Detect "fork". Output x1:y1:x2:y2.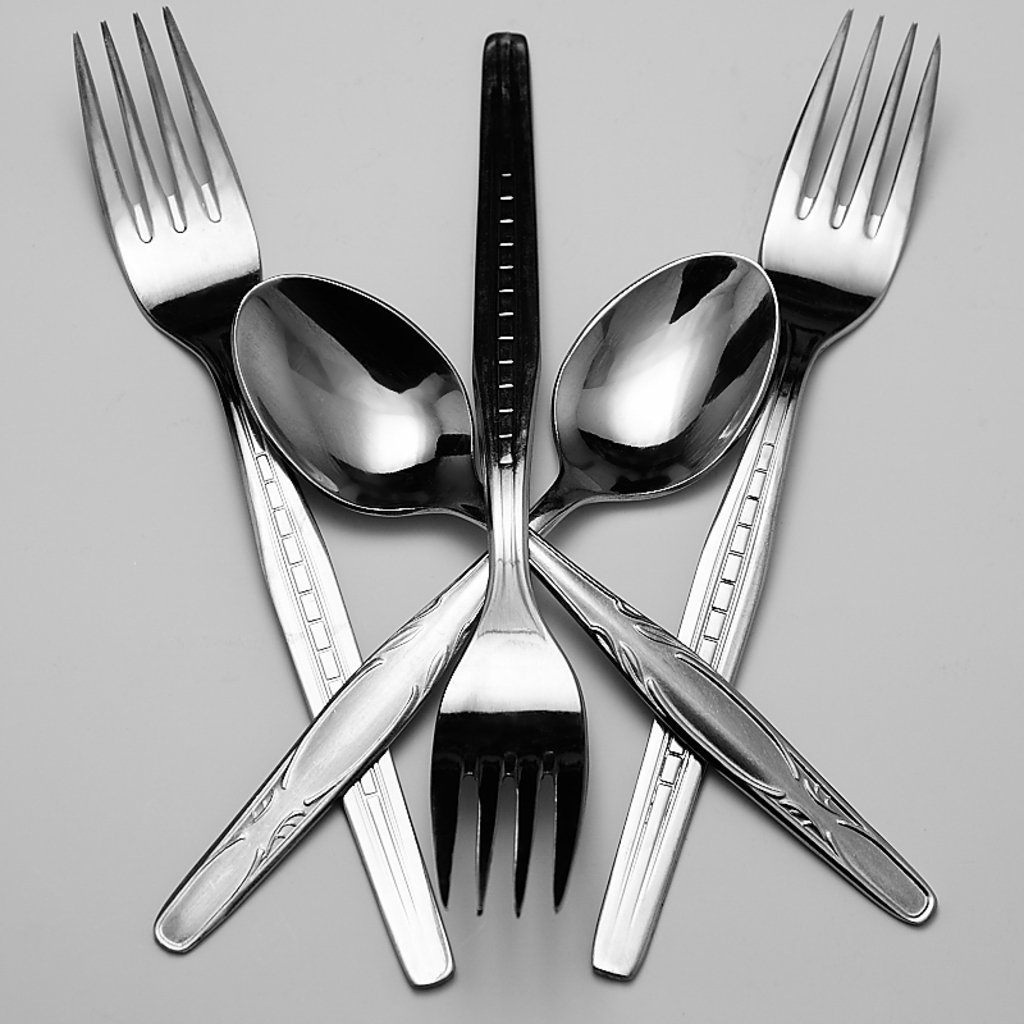
425:26:589:920.
